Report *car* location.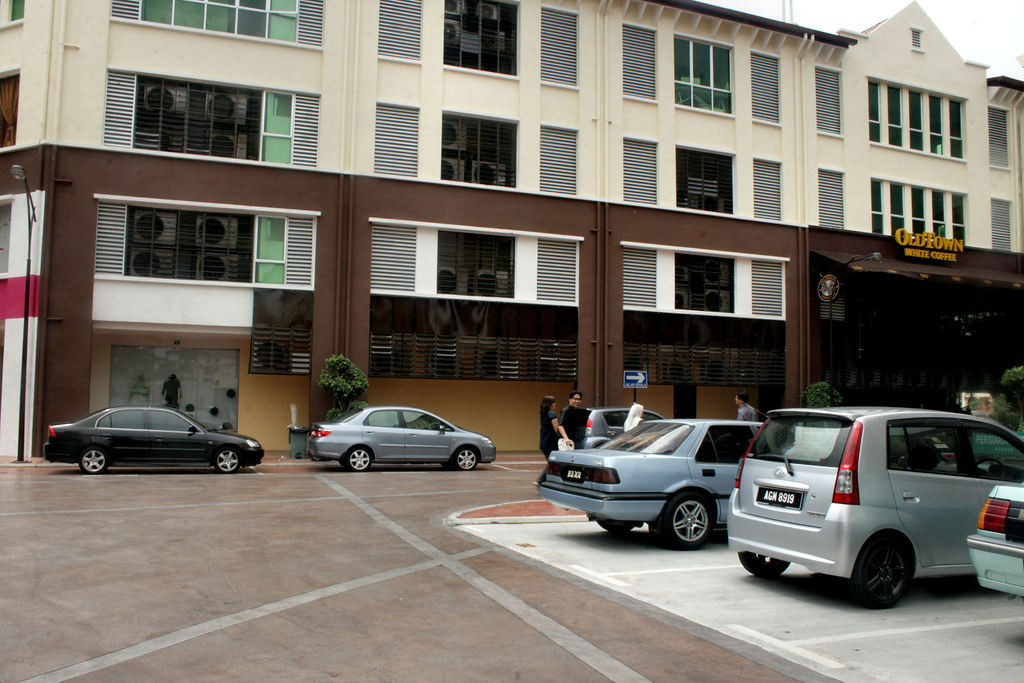
Report: detection(573, 406, 666, 450).
